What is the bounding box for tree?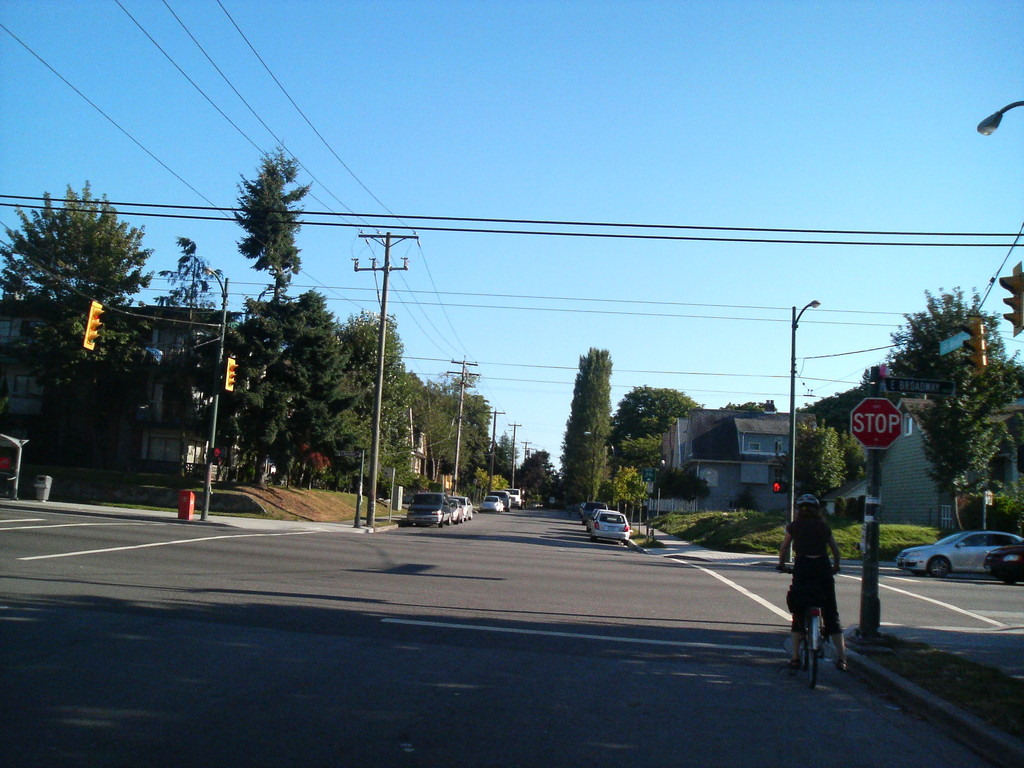
bbox=(879, 289, 1016, 531).
